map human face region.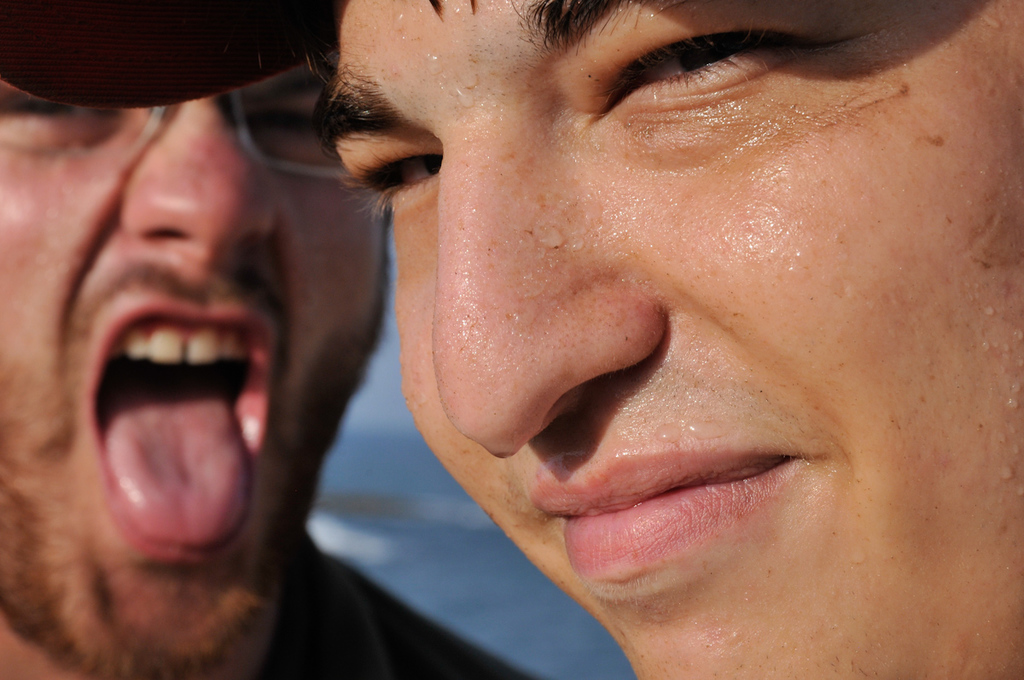
Mapped to <box>0,4,404,678</box>.
